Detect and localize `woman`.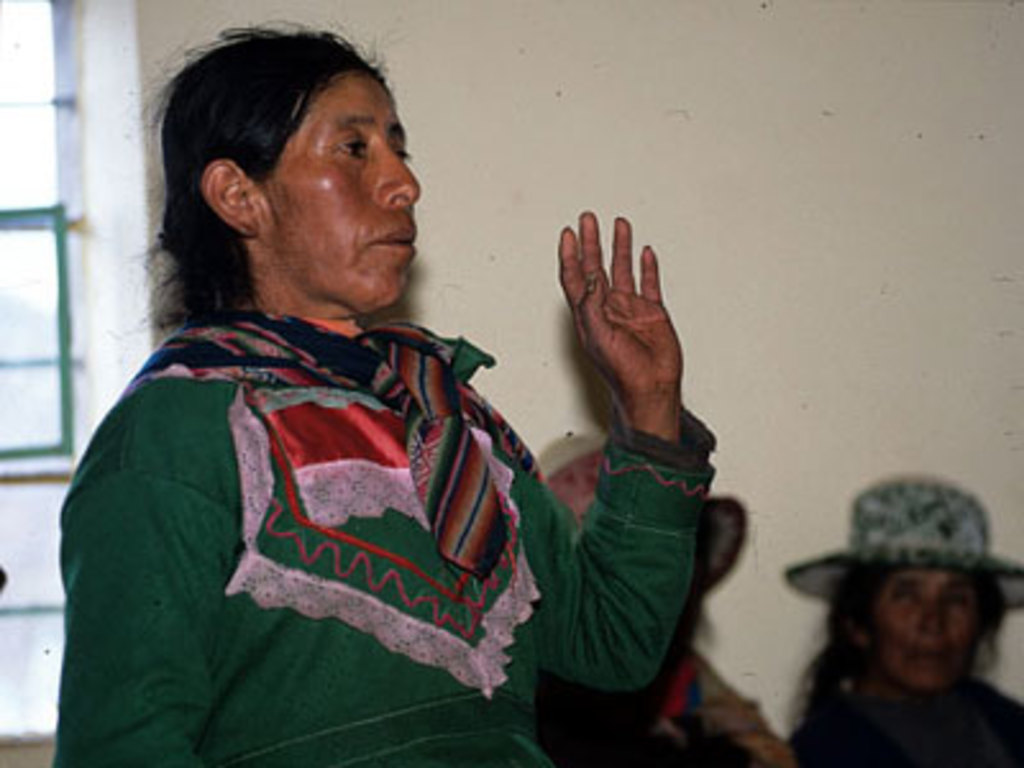
Localized at 786,479,1021,765.
